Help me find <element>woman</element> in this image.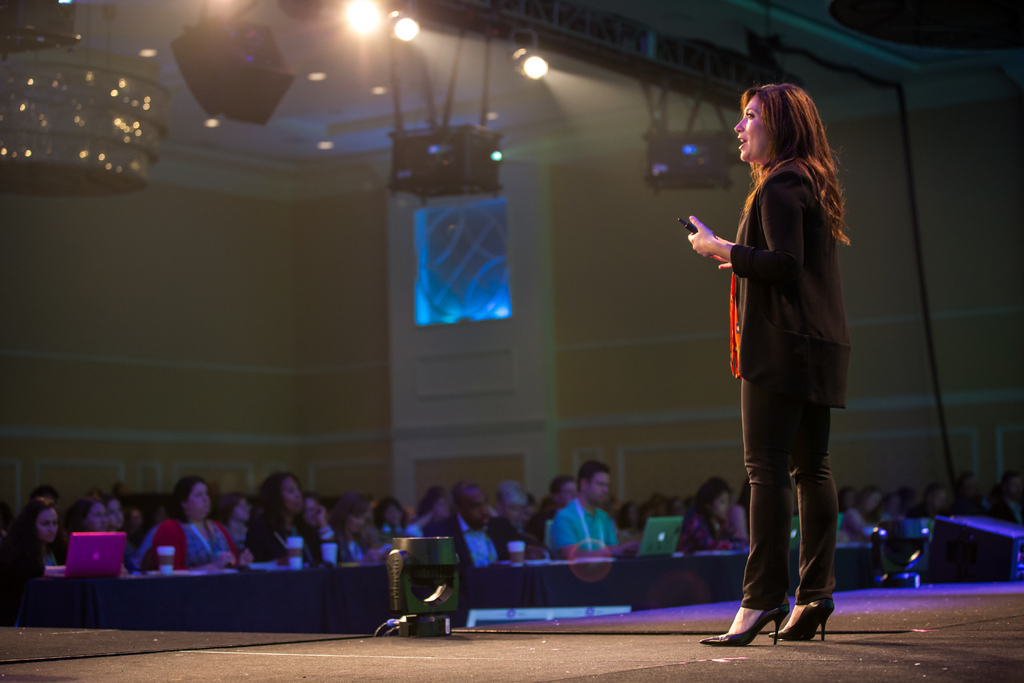
Found it: rect(244, 471, 328, 567).
